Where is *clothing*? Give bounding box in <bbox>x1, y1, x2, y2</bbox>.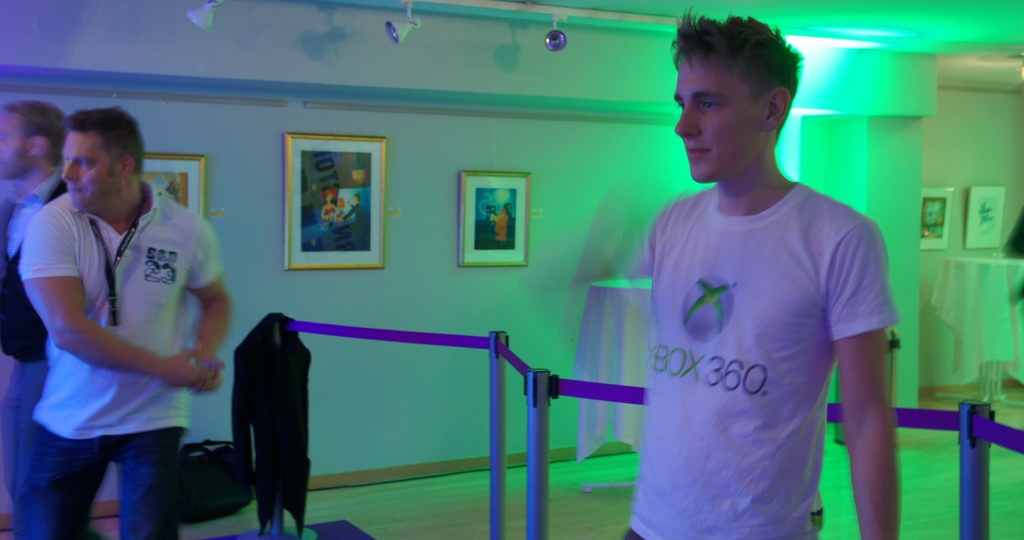
<bbox>0, 168, 61, 539</bbox>.
